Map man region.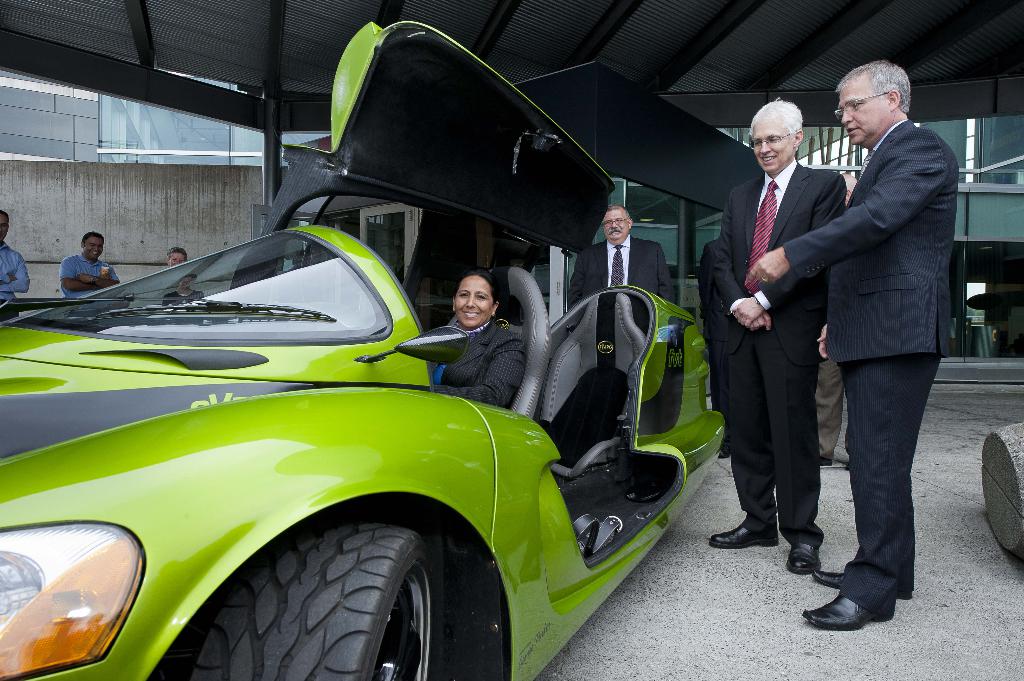
Mapped to region(793, 55, 969, 621).
